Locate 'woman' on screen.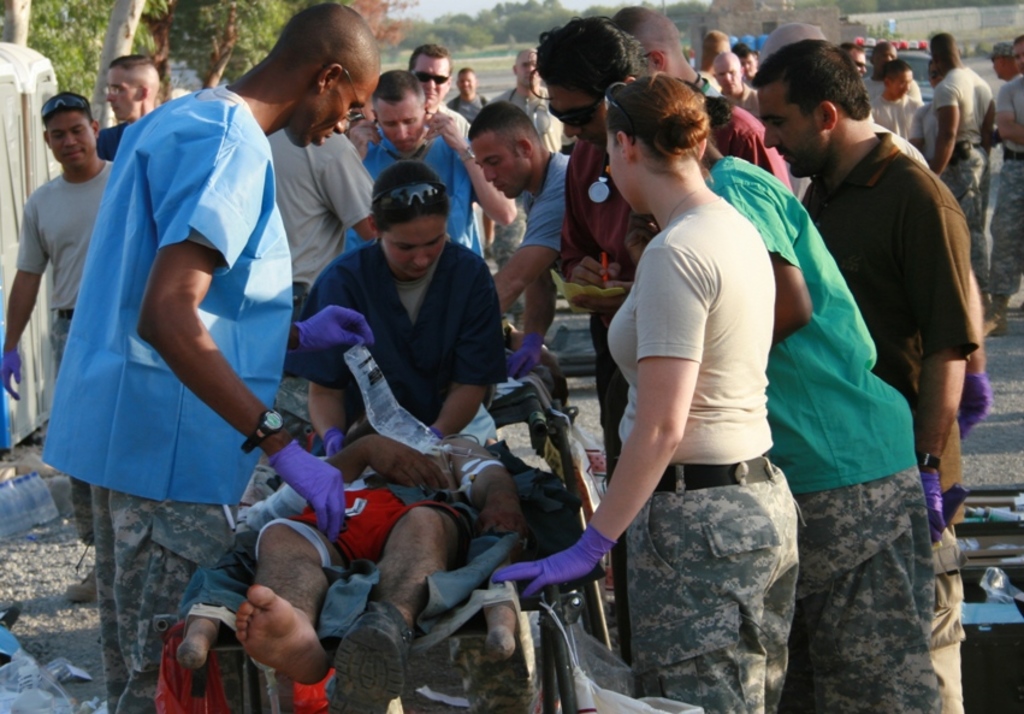
On screen at [x1=564, y1=45, x2=818, y2=697].
